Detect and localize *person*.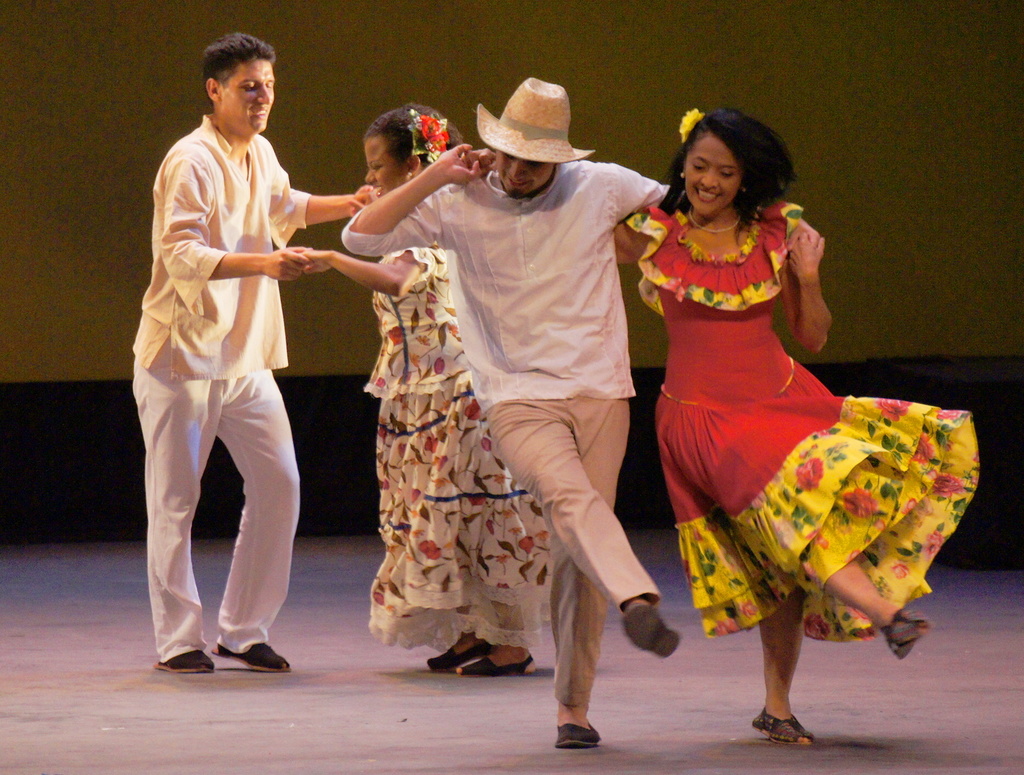
Localized at crop(471, 104, 989, 757).
